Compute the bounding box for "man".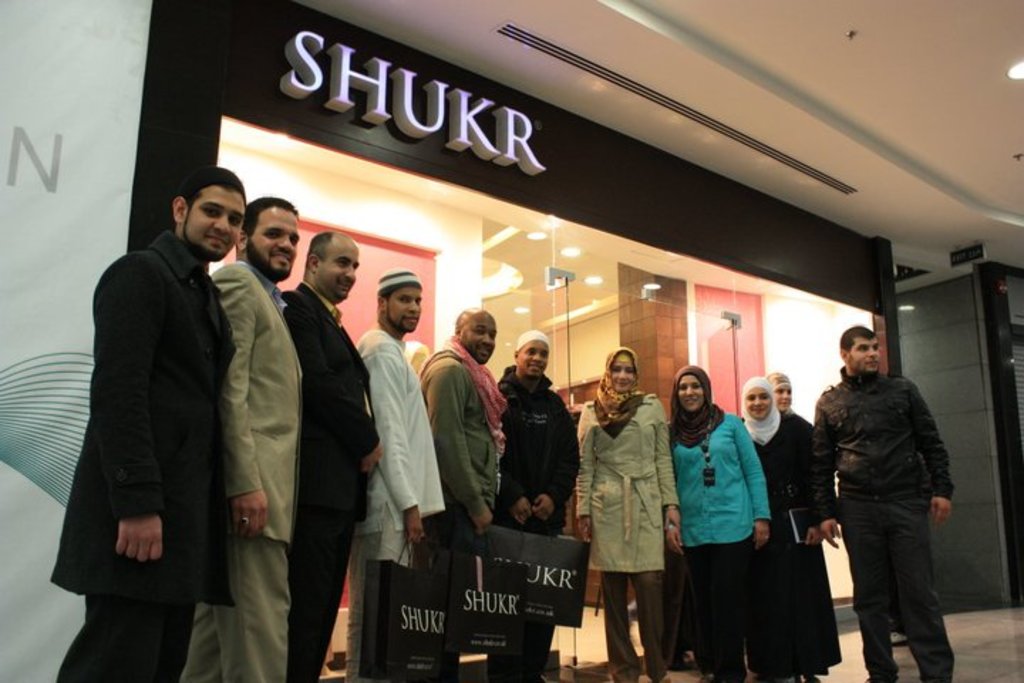
(left=728, top=363, right=843, bottom=682).
